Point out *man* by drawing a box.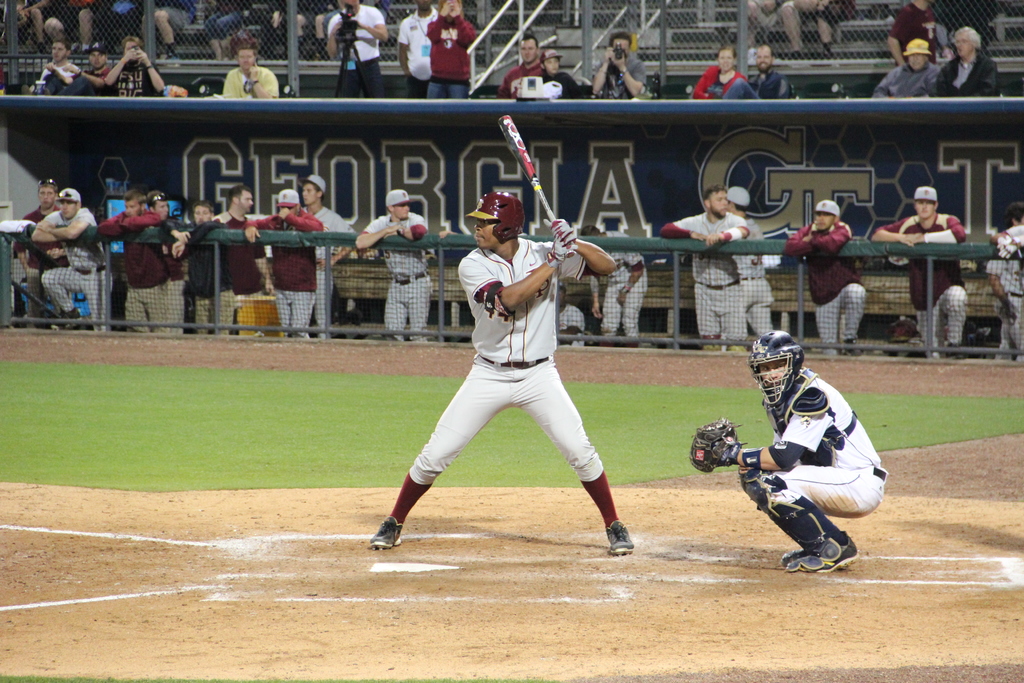
l=660, t=185, r=751, b=352.
